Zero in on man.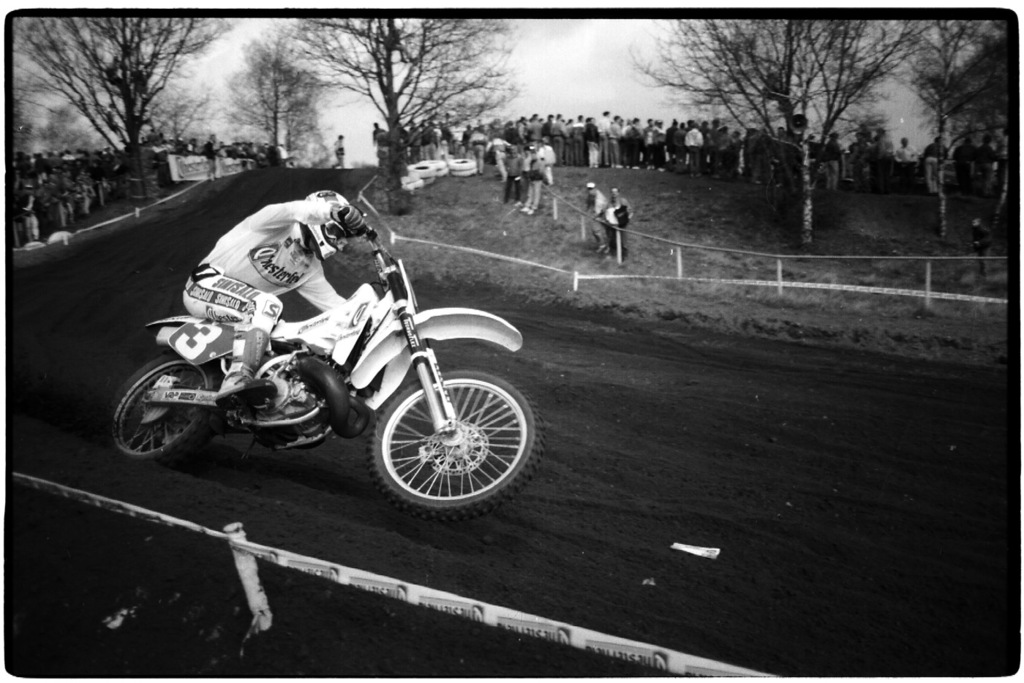
Zeroed in: (left=961, top=132, right=973, bottom=192).
